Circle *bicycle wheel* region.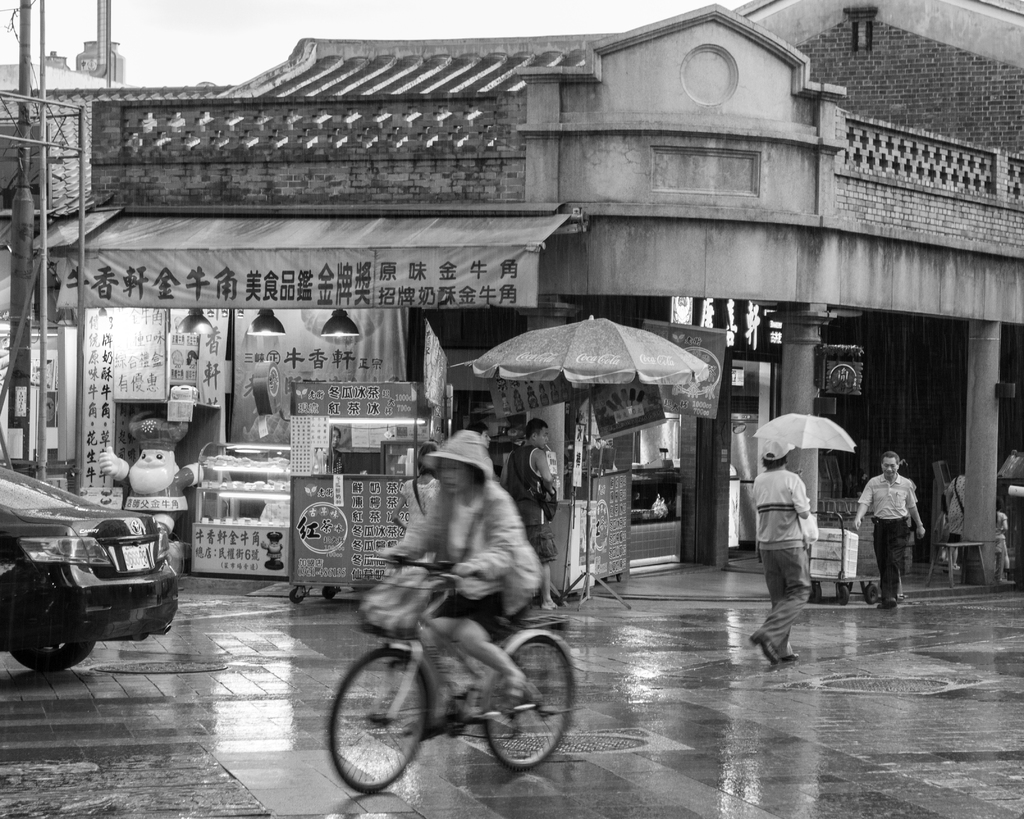
Region: pyautogui.locateOnScreen(330, 652, 423, 804).
